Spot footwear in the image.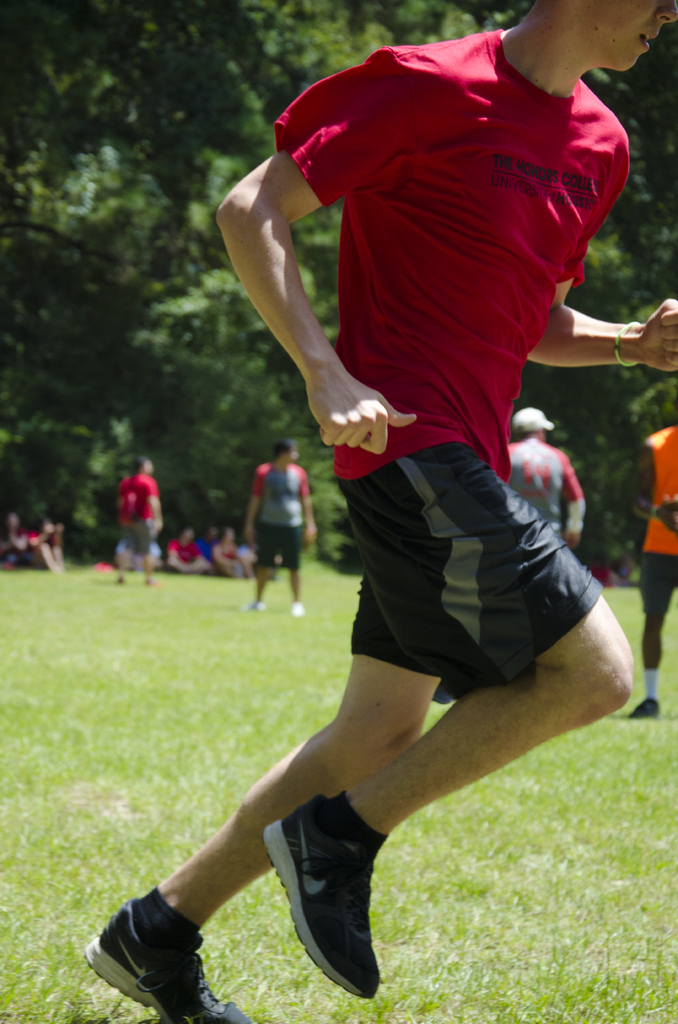
footwear found at rect(631, 698, 662, 722).
